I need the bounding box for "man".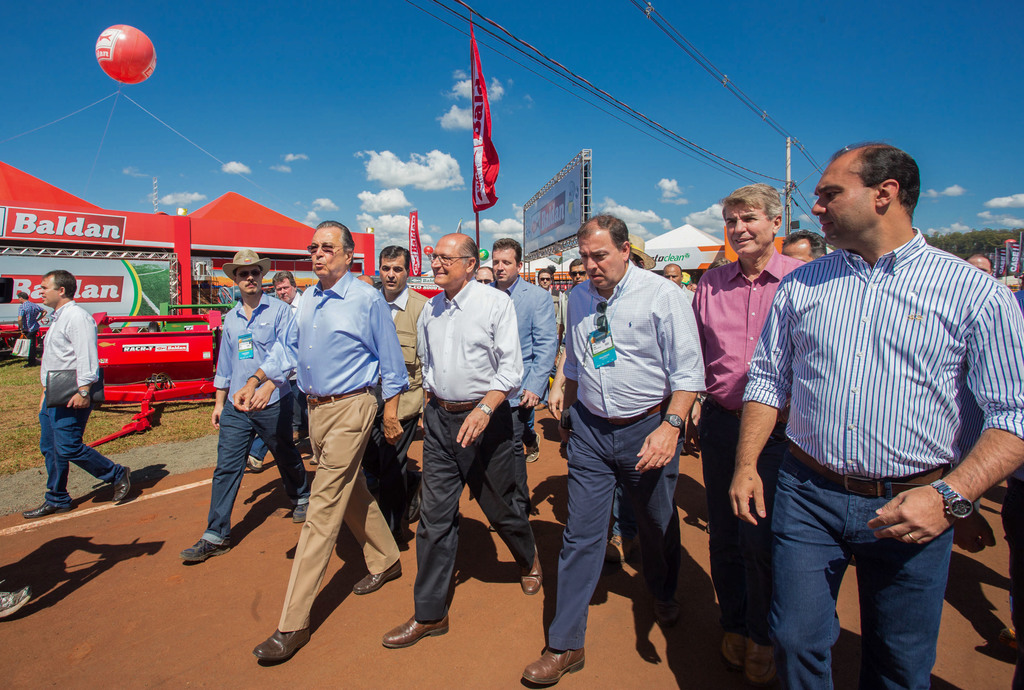
Here it is: crop(16, 291, 42, 364).
